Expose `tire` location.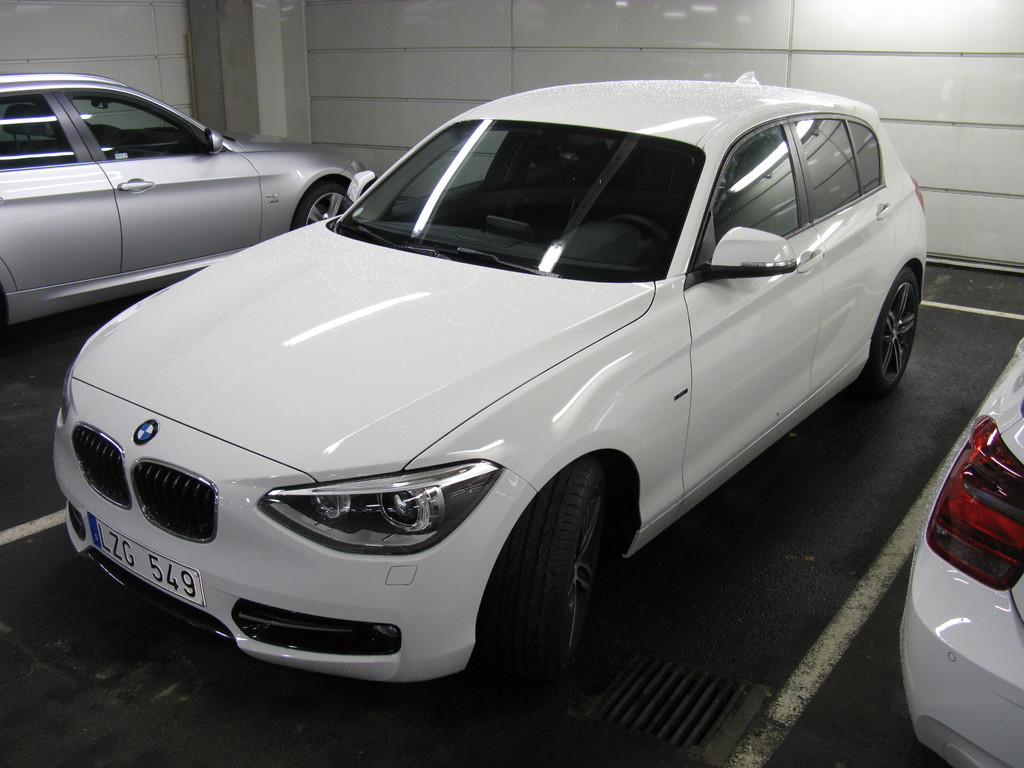
Exposed at crop(298, 188, 356, 236).
